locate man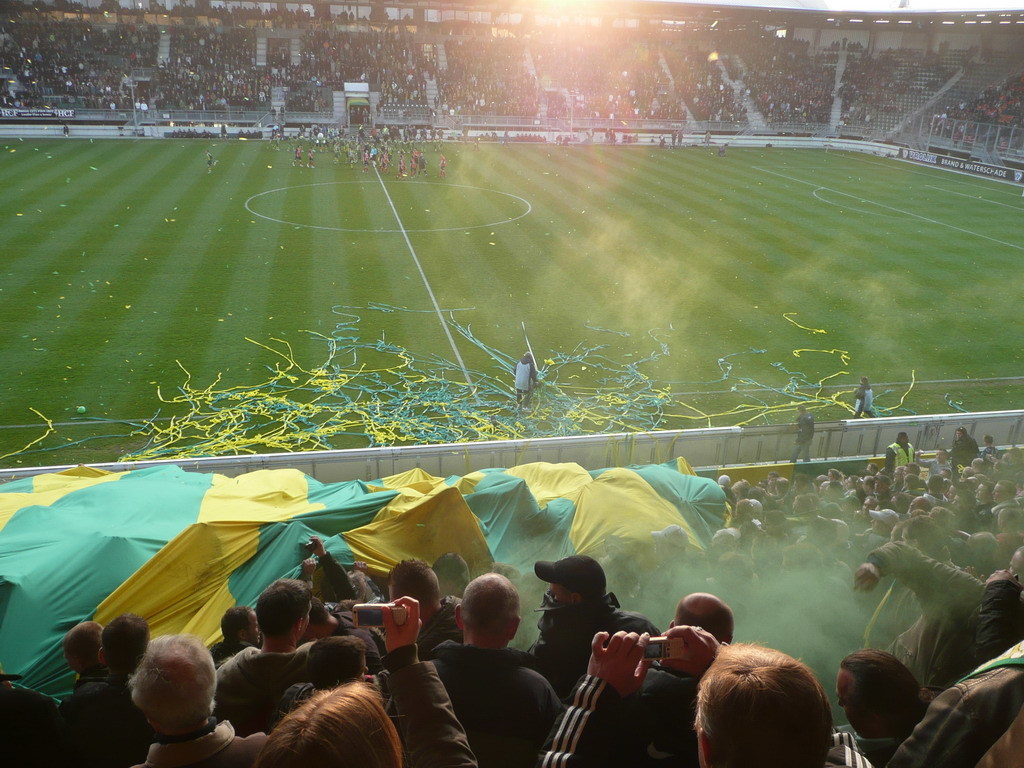
423,568,556,767
